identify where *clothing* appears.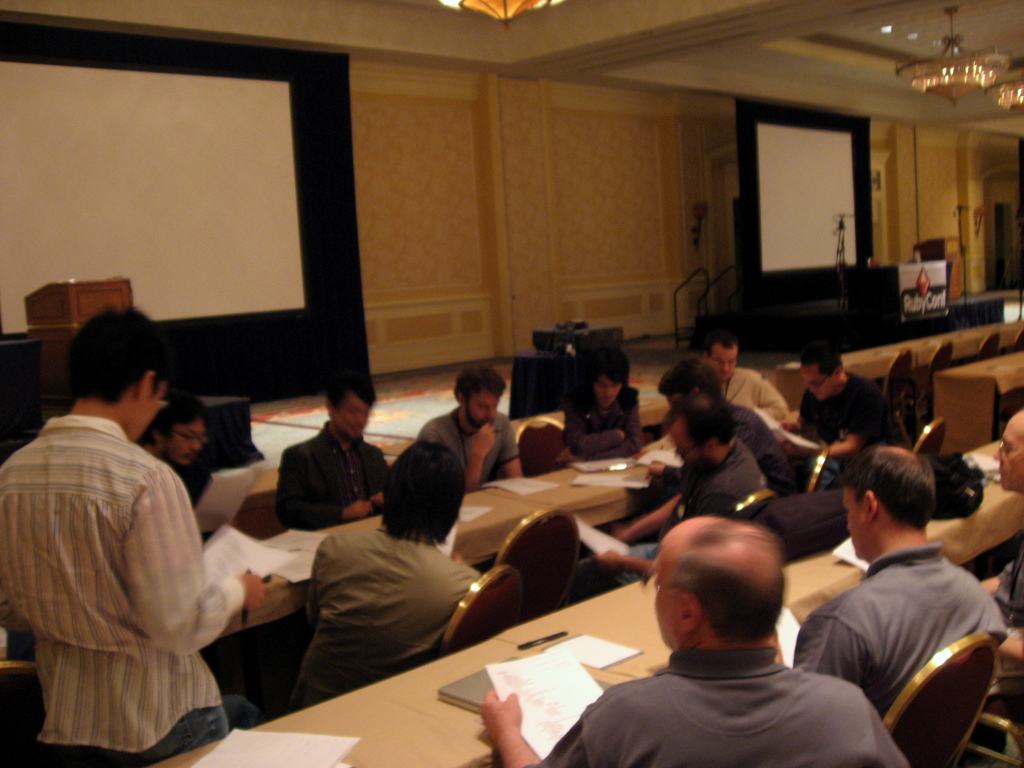
Appears at region(724, 360, 792, 432).
